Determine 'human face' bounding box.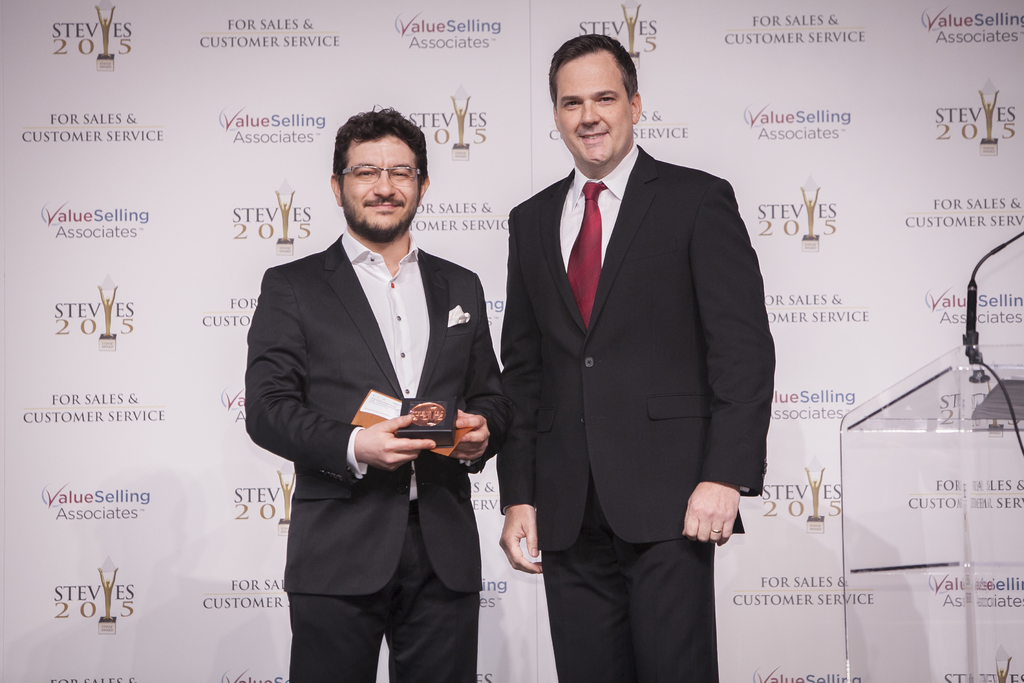
Determined: x1=344, y1=131, x2=416, y2=233.
